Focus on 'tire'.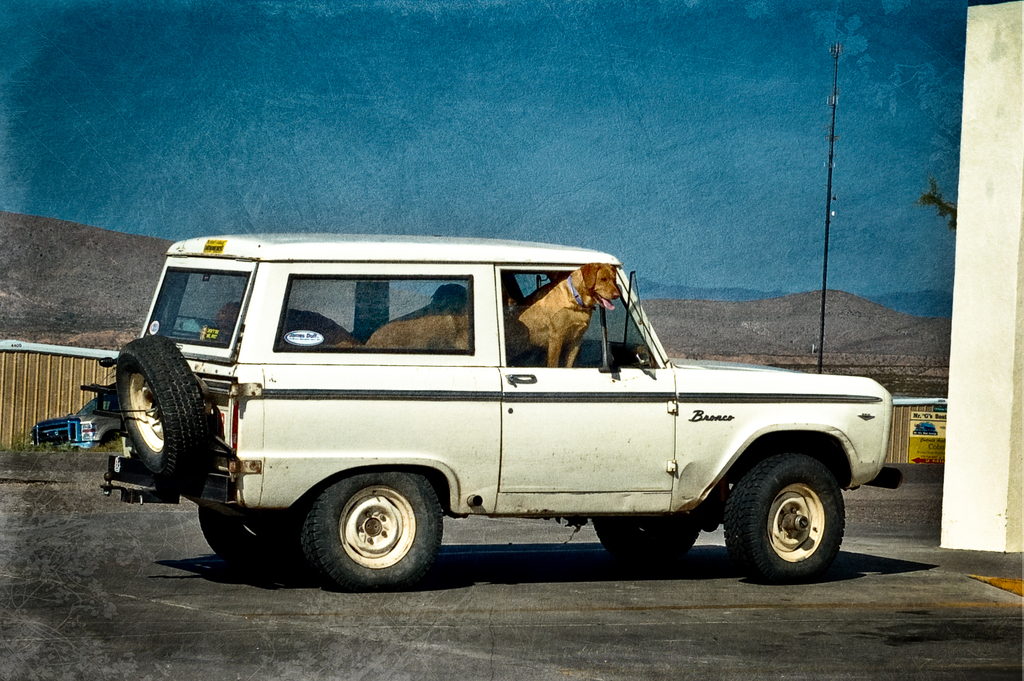
Focused at Rect(588, 514, 701, 563).
